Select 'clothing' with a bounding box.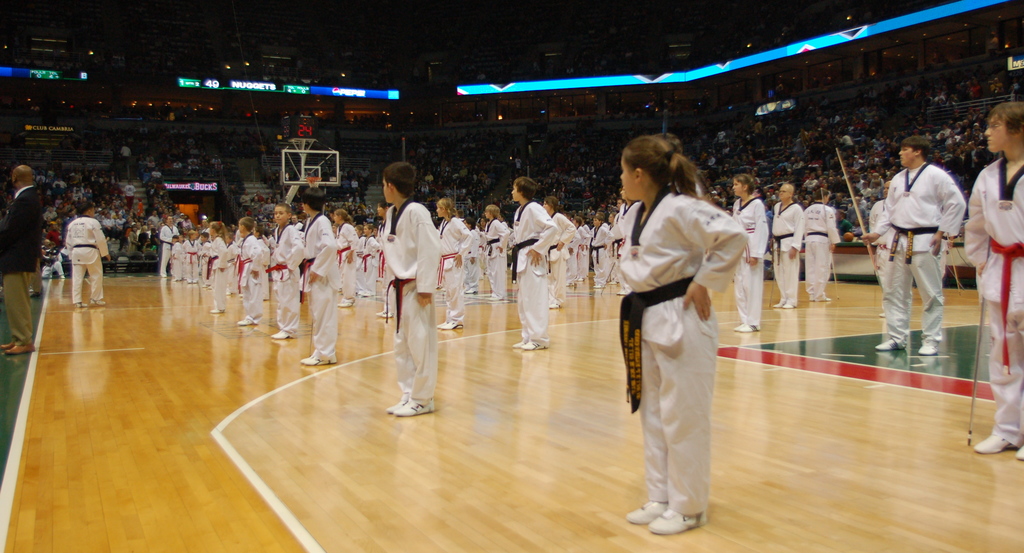
[444, 219, 471, 327].
